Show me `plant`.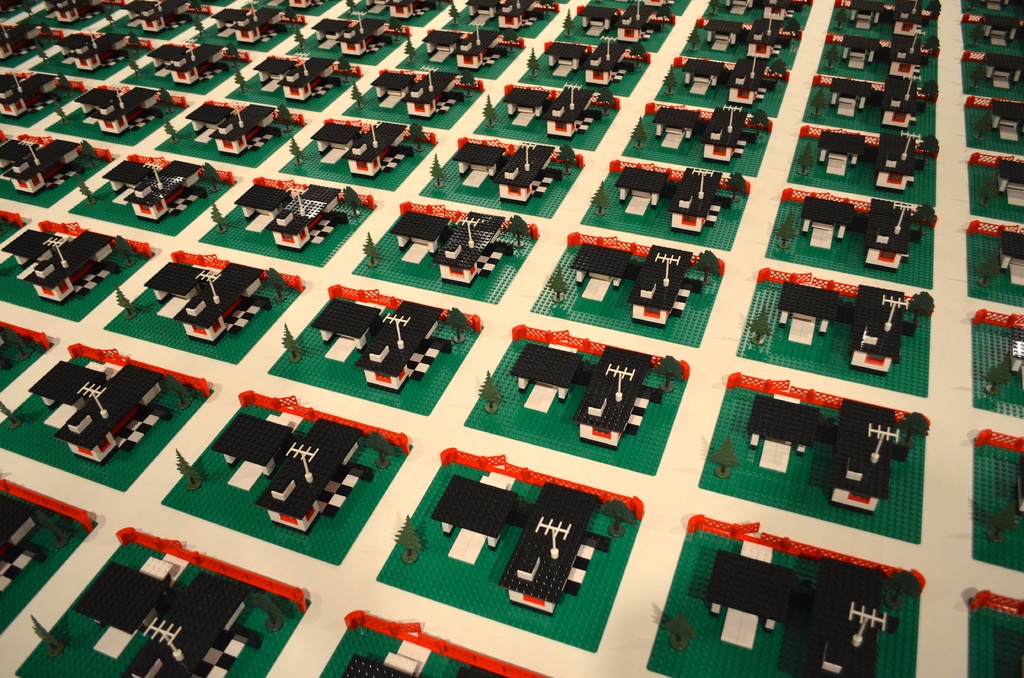
`plant` is here: 920:0:938:23.
